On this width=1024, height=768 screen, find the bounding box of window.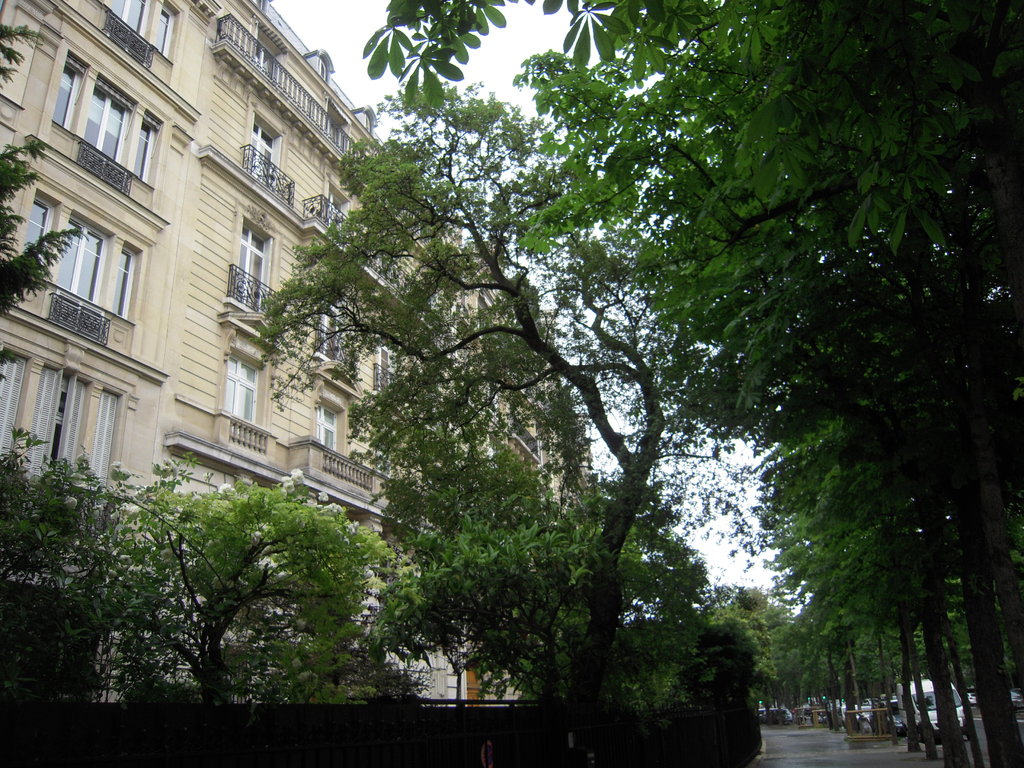
Bounding box: [x1=54, y1=214, x2=111, y2=305].
